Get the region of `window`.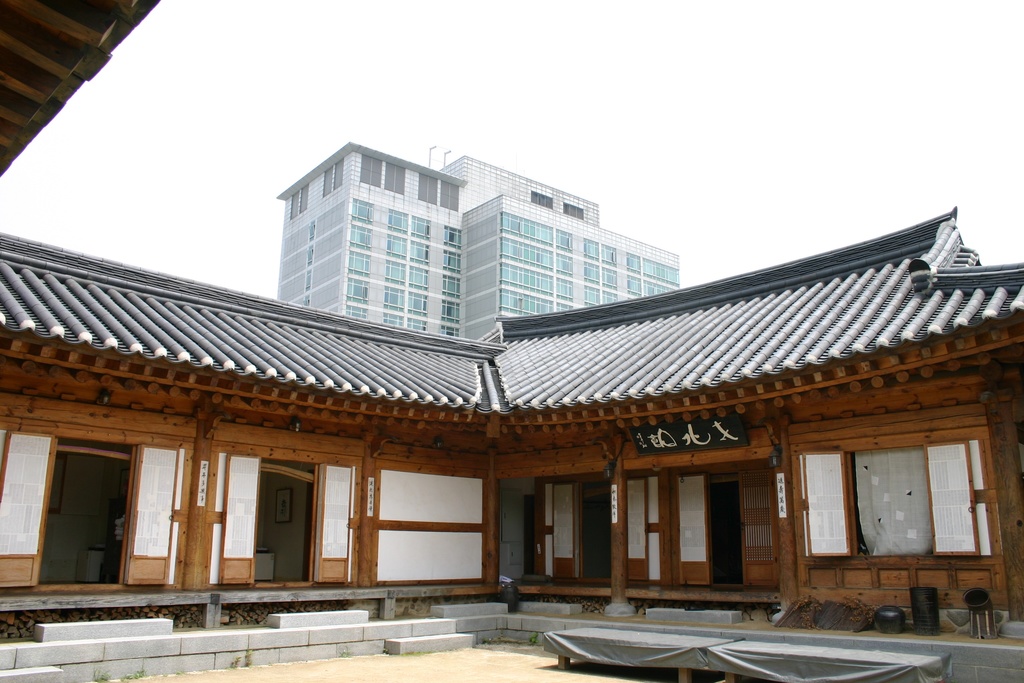
(499, 233, 555, 272).
